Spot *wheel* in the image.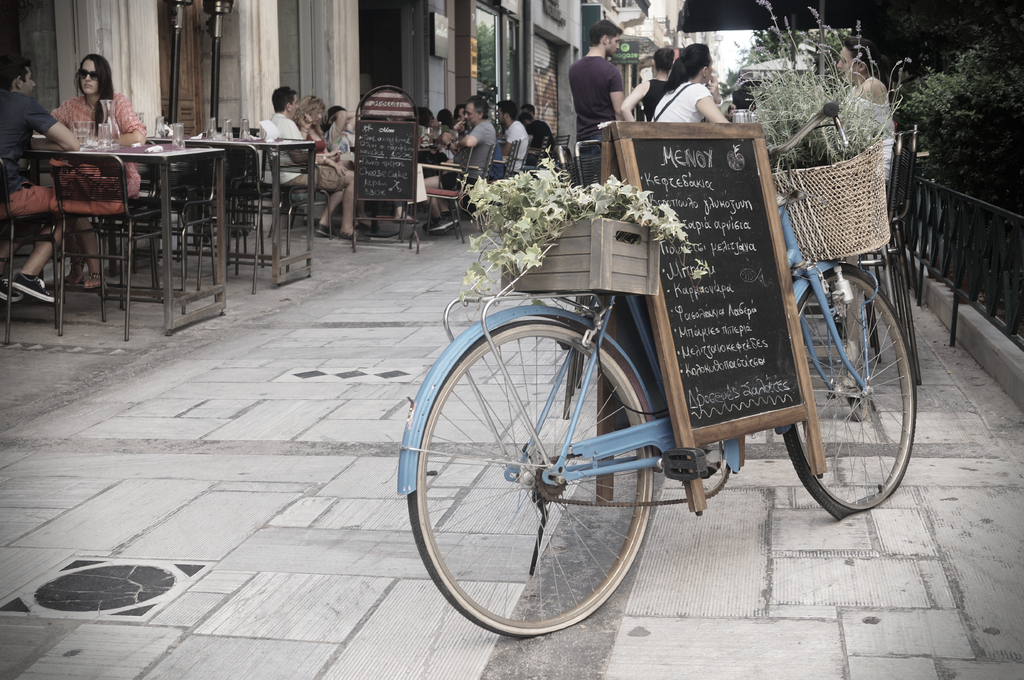
*wheel* found at 785,265,917,520.
